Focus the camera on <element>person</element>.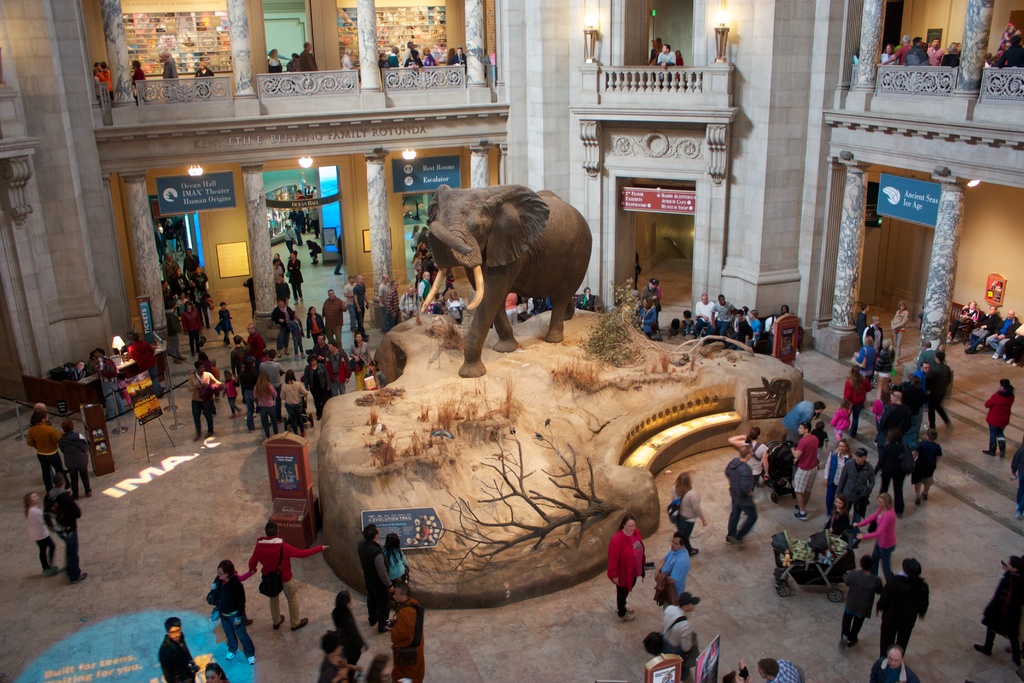
Focus region: l=272, t=304, r=296, b=323.
